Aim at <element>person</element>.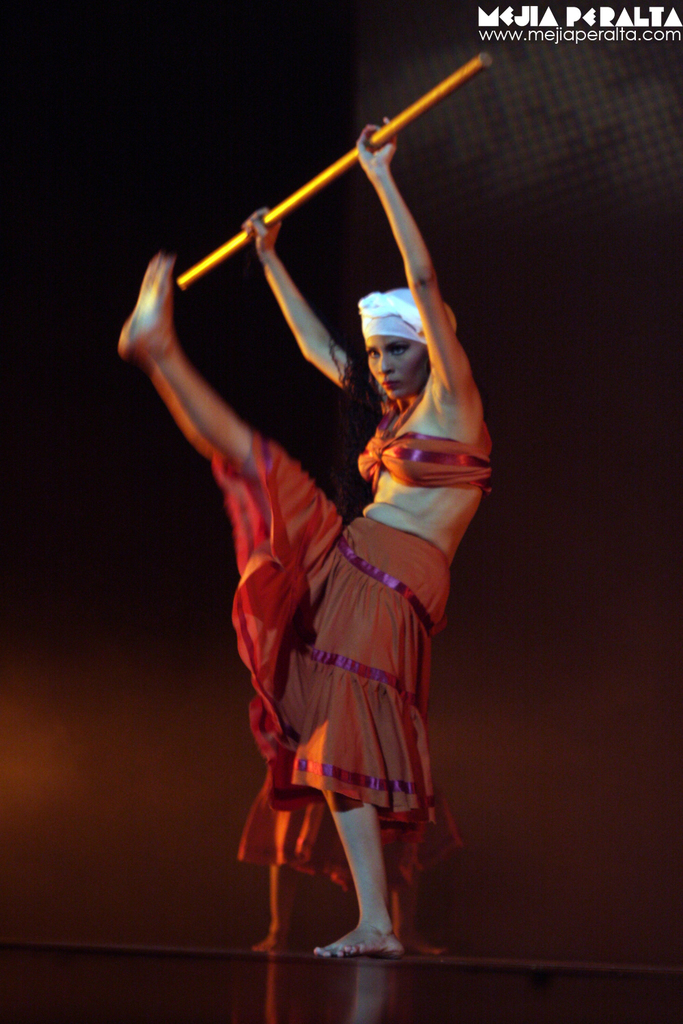
Aimed at 141/128/504/967.
